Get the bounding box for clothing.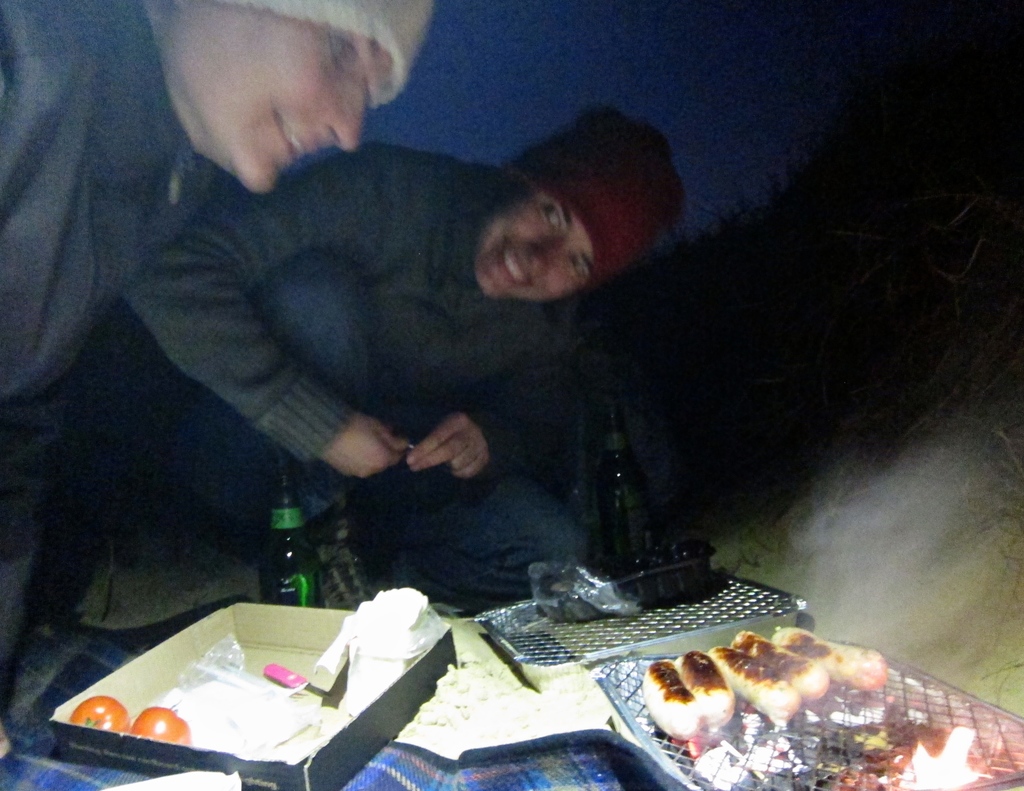
123, 142, 594, 610.
